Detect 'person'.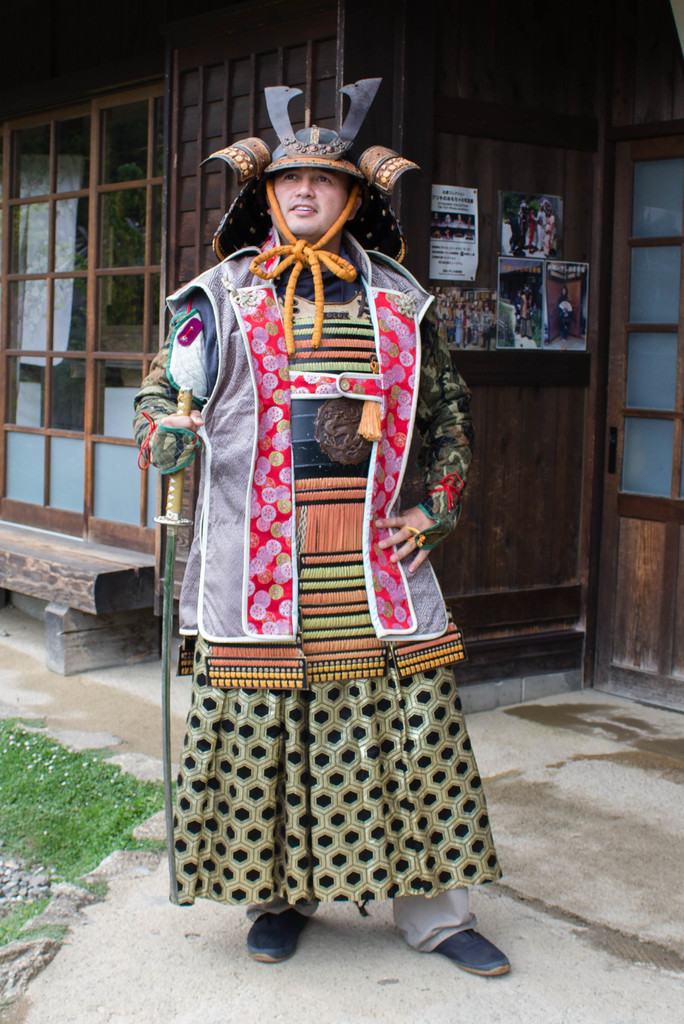
Detected at detection(555, 288, 572, 345).
